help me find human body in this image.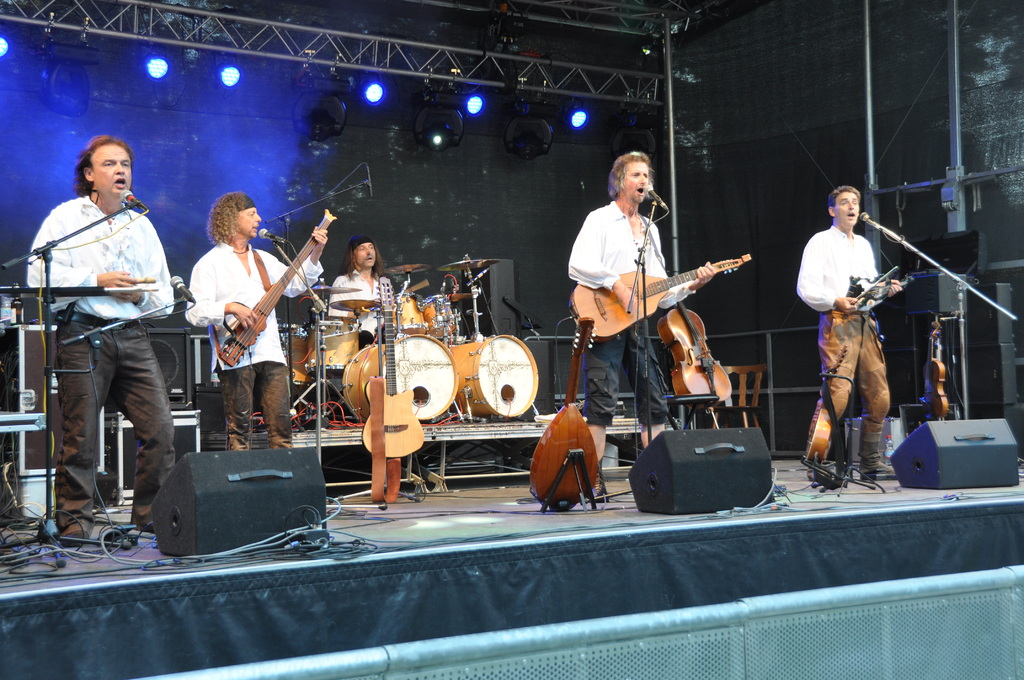
Found it: 173,182,337,469.
